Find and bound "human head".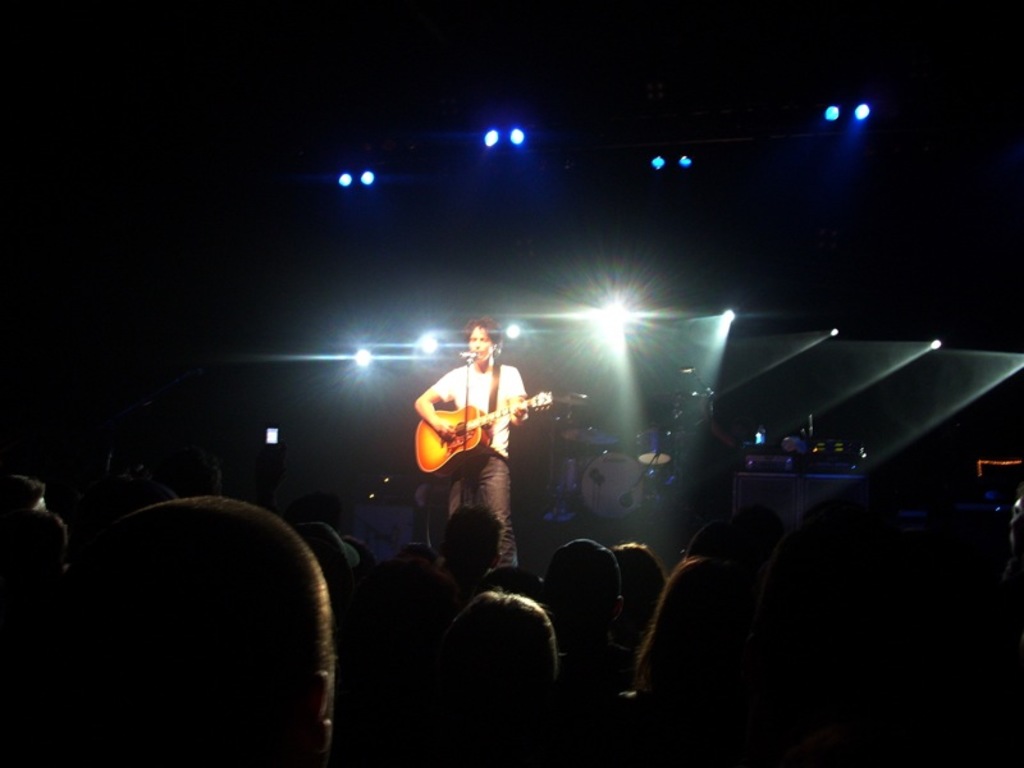
Bound: bbox=[466, 316, 500, 362].
